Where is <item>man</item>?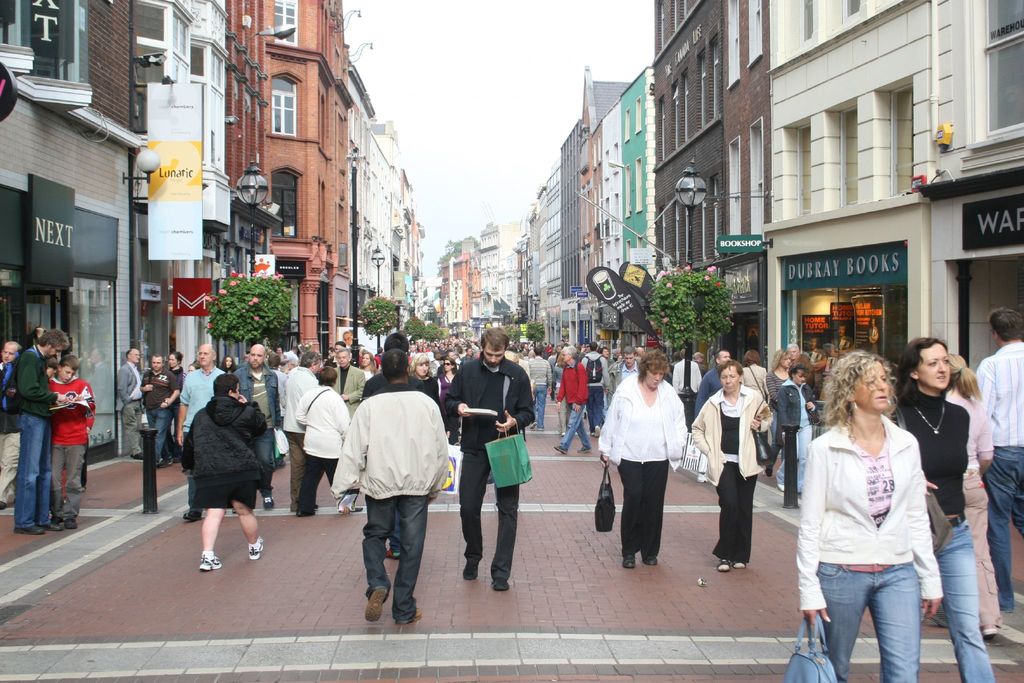
Rect(345, 332, 376, 369).
